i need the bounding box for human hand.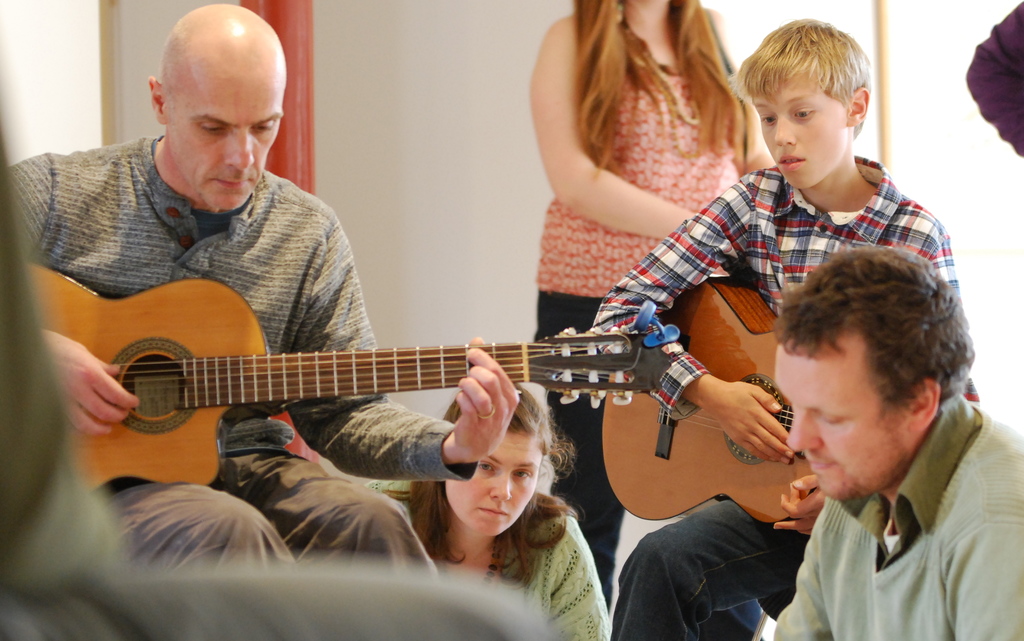
Here it is: 772 471 828 539.
